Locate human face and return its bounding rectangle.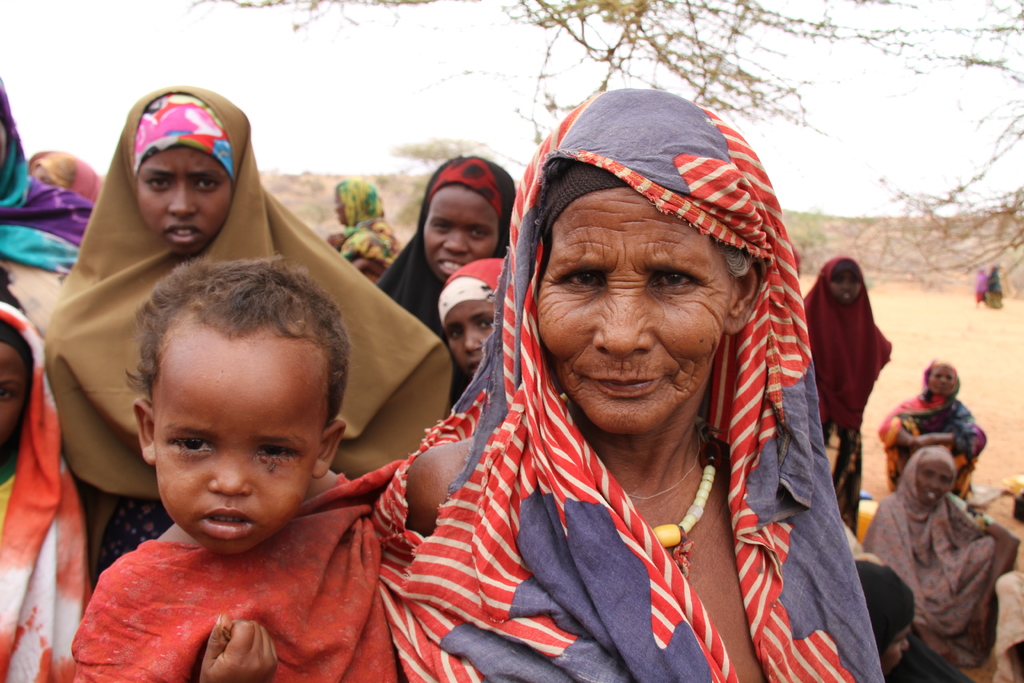
box(927, 363, 960, 394).
